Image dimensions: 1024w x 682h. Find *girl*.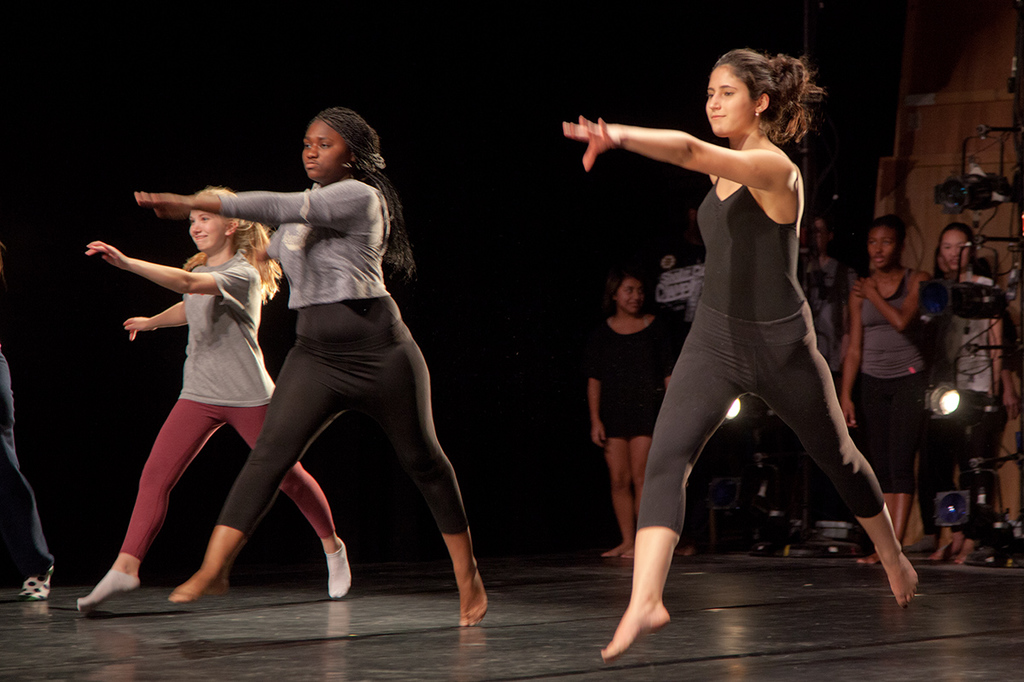
left=78, top=184, right=360, bottom=611.
